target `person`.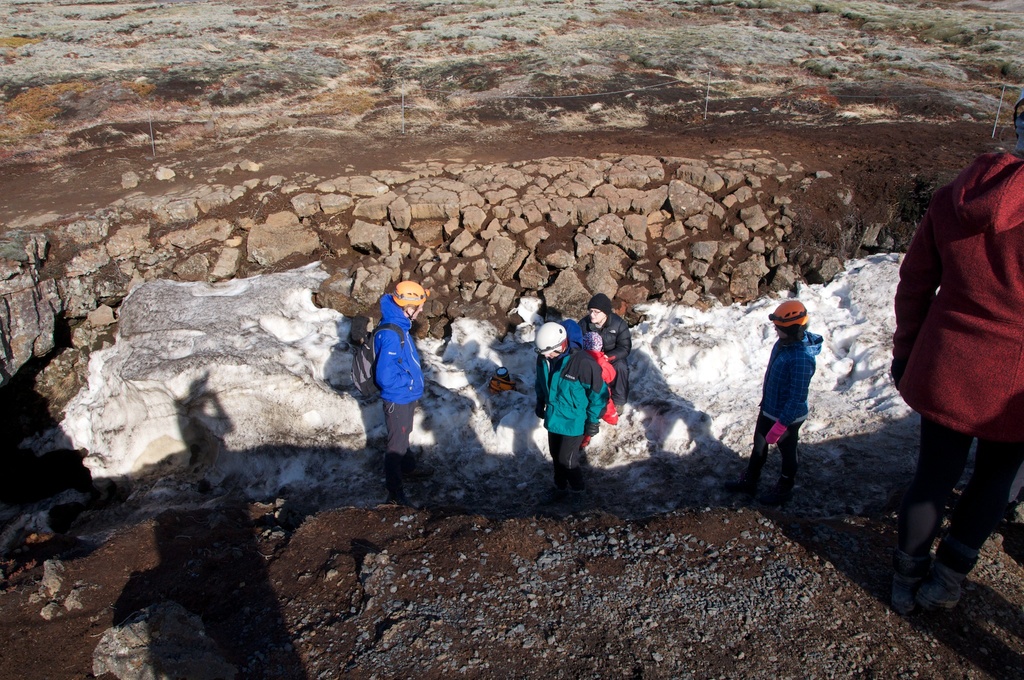
Target region: 762,285,840,508.
